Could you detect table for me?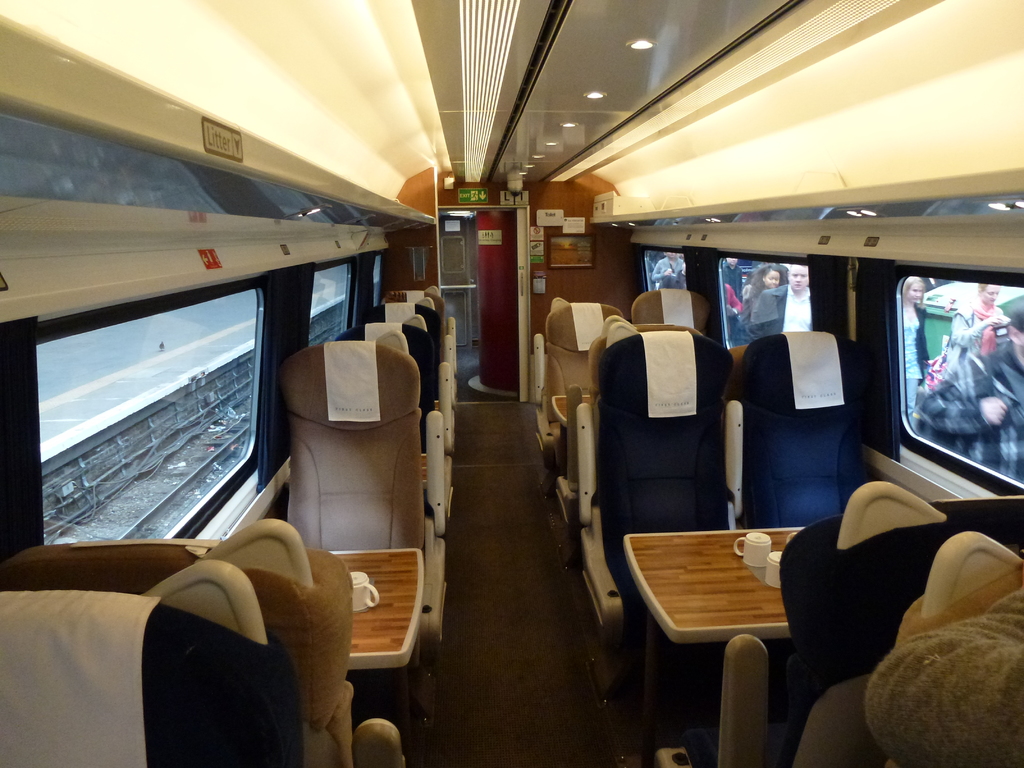
Detection result: detection(551, 393, 589, 430).
